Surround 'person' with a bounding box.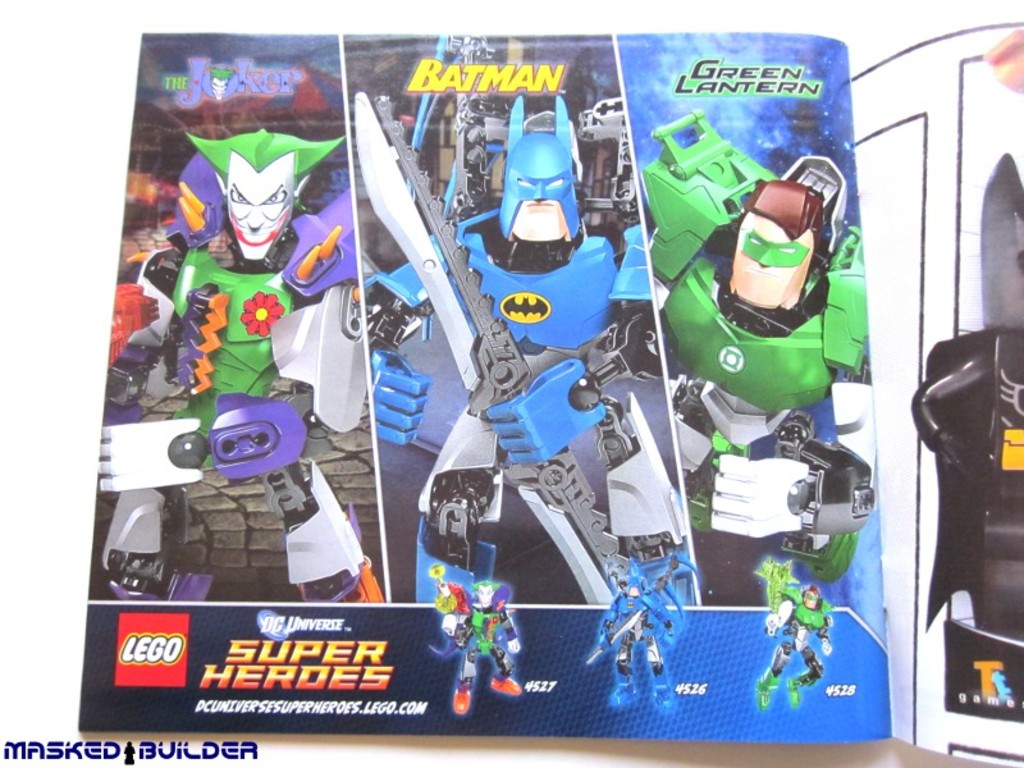
369 92 698 608.
